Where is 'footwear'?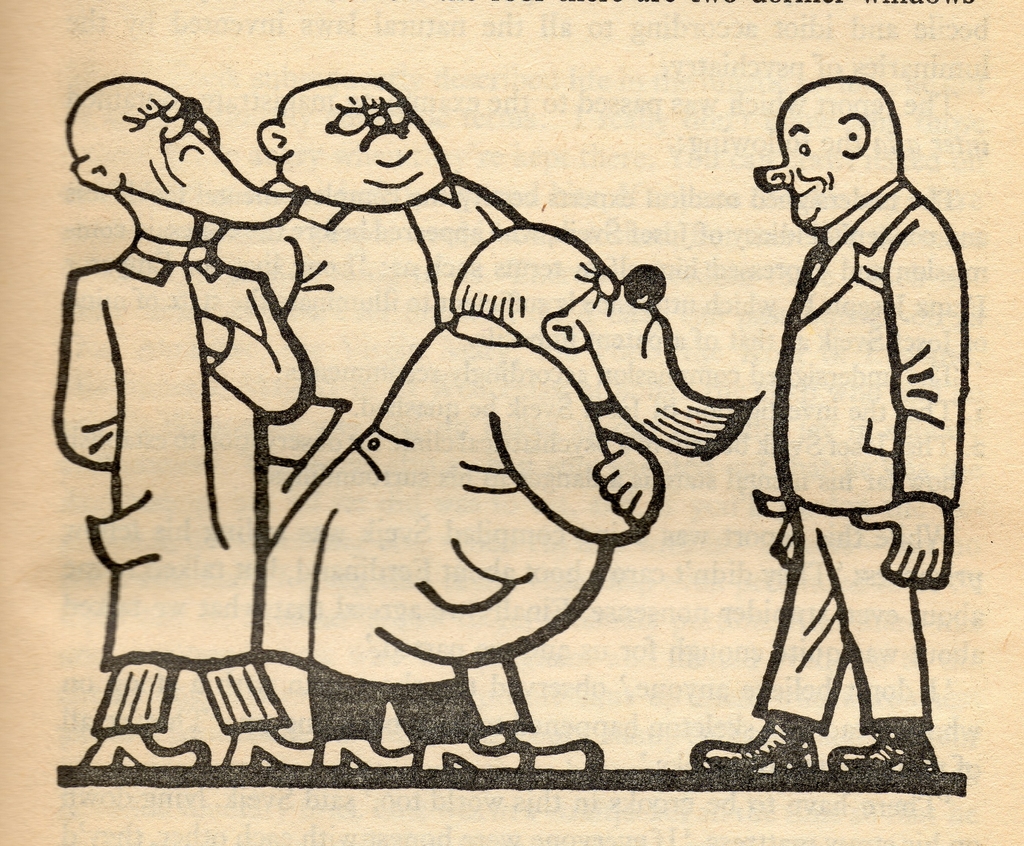
l=312, t=733, r=429, b=766.
